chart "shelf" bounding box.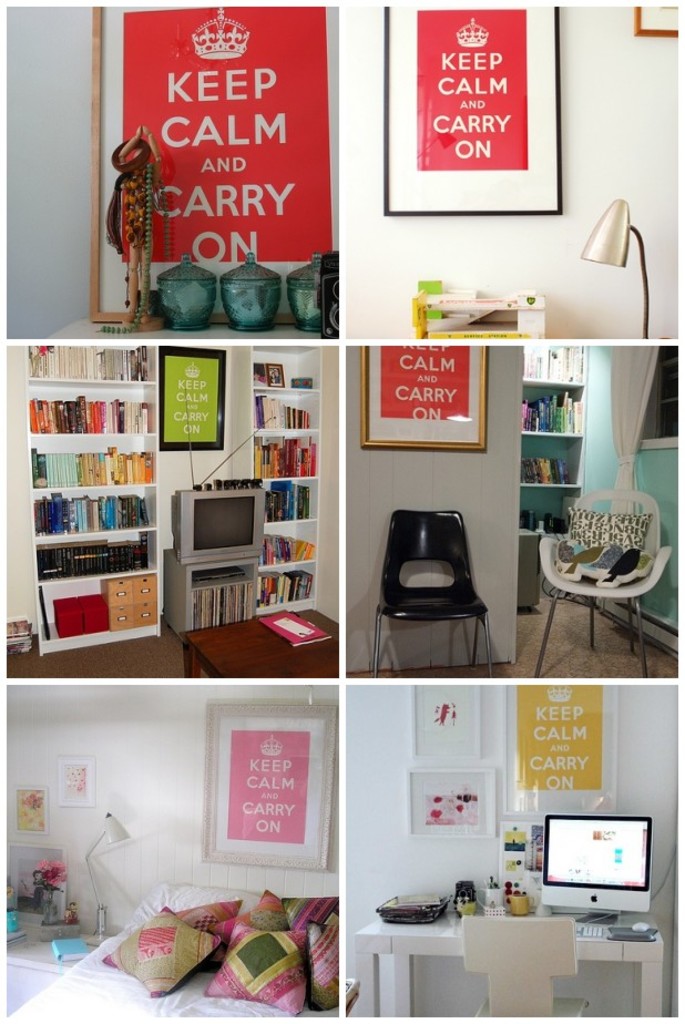
Charted: box(253, 344, 320, 607).
